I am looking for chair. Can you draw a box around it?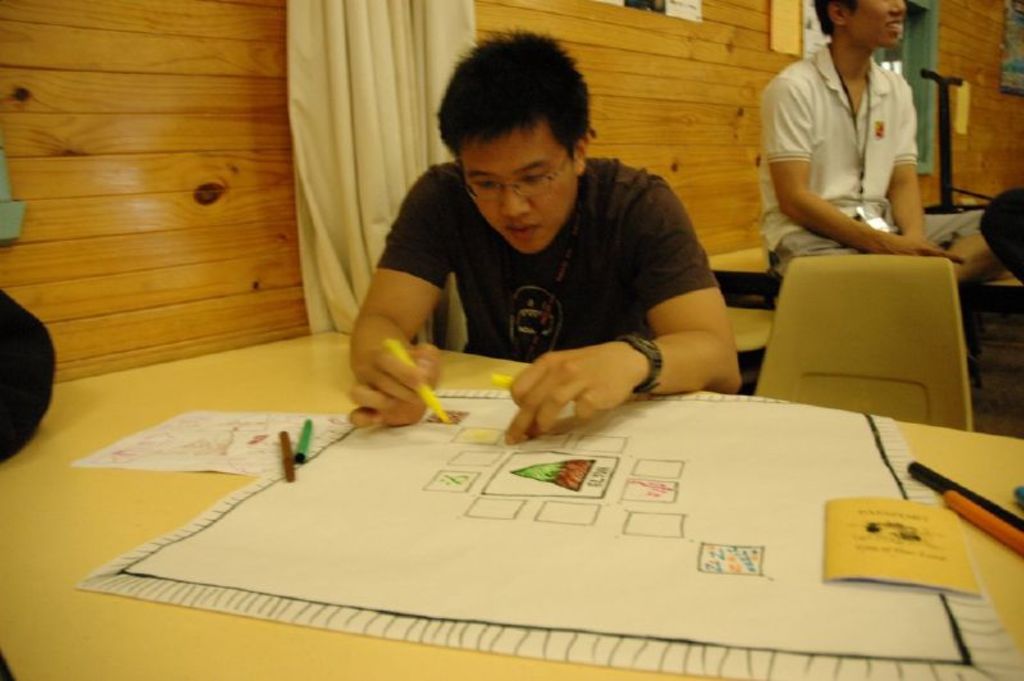
Sure, the bounding box is region(728, 252, 992, 477).
